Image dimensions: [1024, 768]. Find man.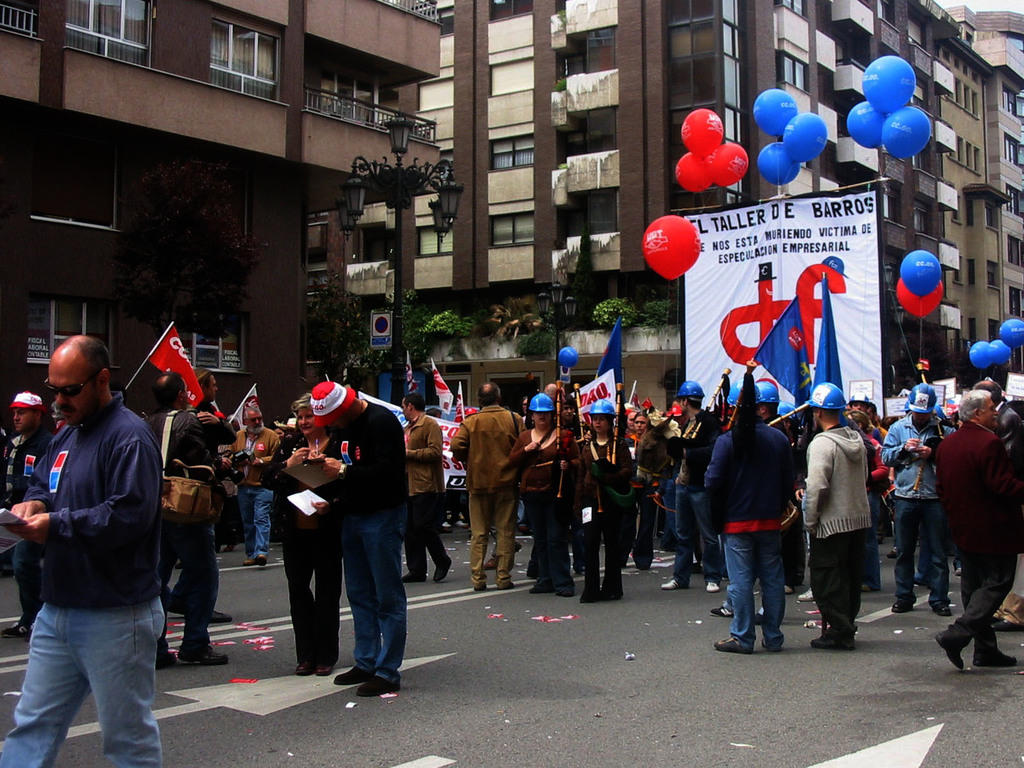
(305, 378, 413, 701).
